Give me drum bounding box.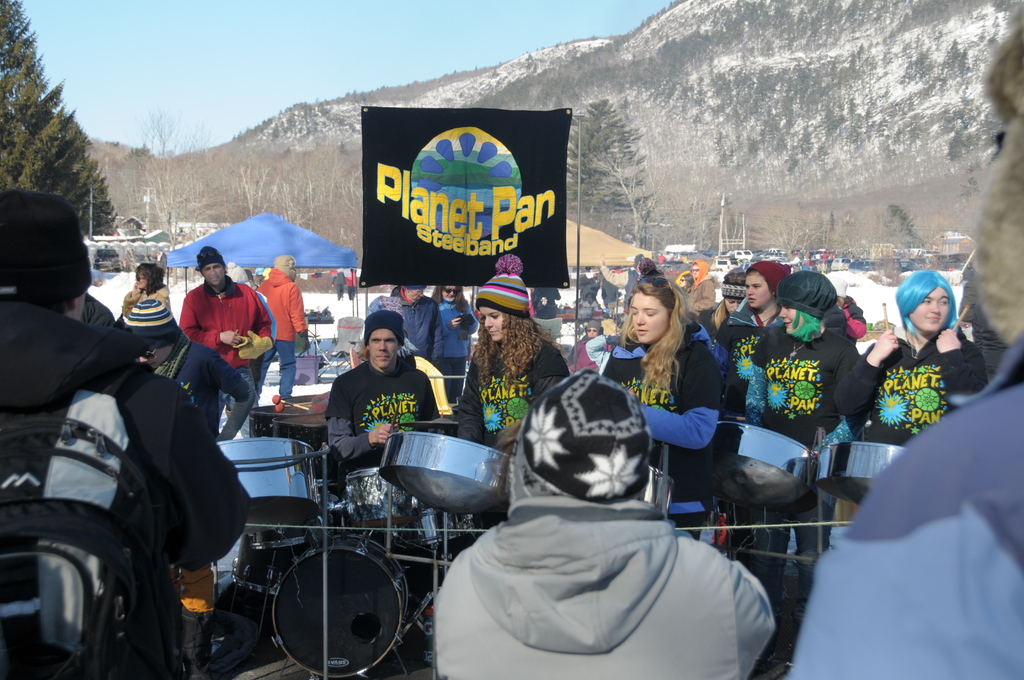
(379, 429, 513, 525).
